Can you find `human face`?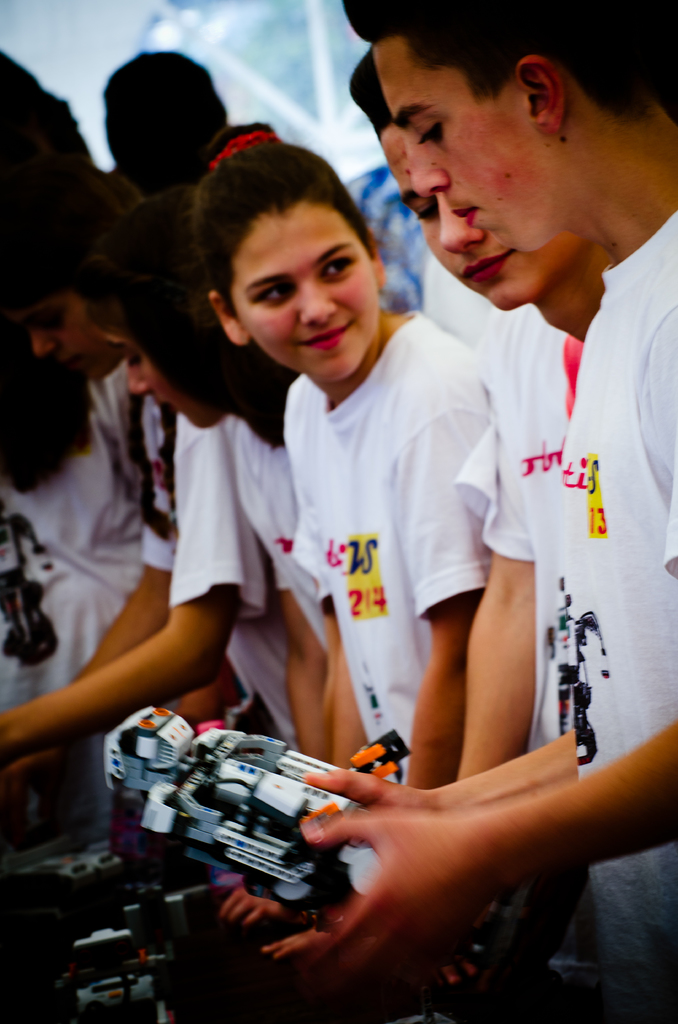
Yes, bounding box: <box>378,125,563,305</box>.
